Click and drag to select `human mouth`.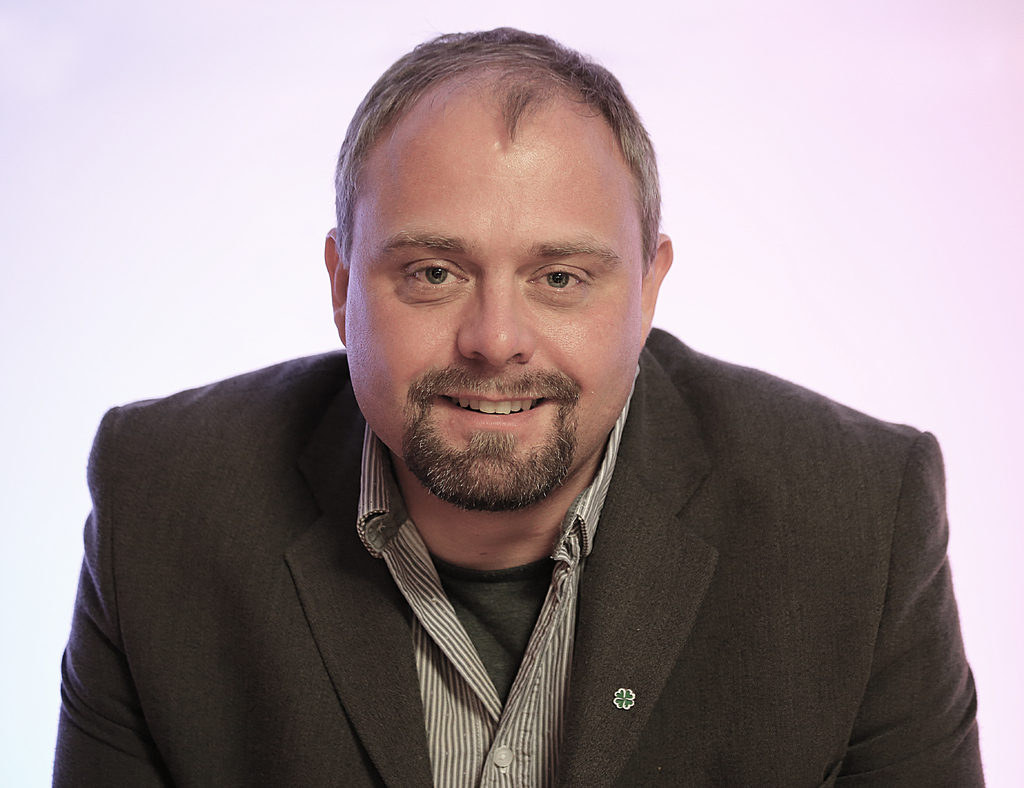
Selection: region(414, 373, 570, 456).
